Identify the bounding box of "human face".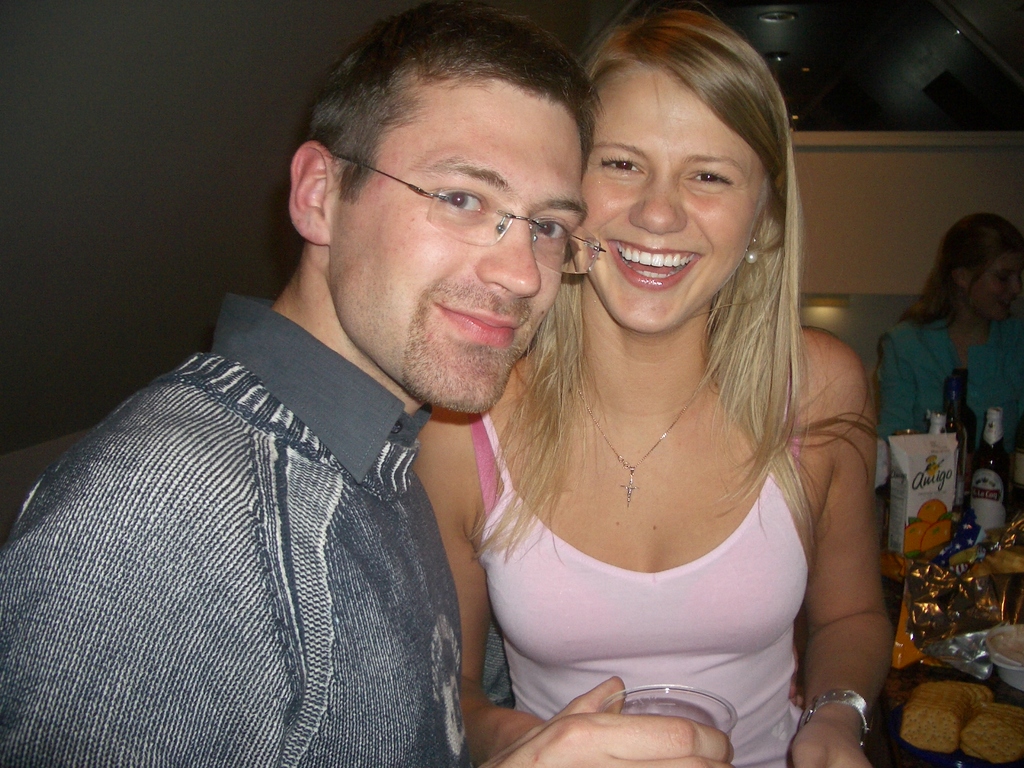
locate(579, 68, 767, 325).
